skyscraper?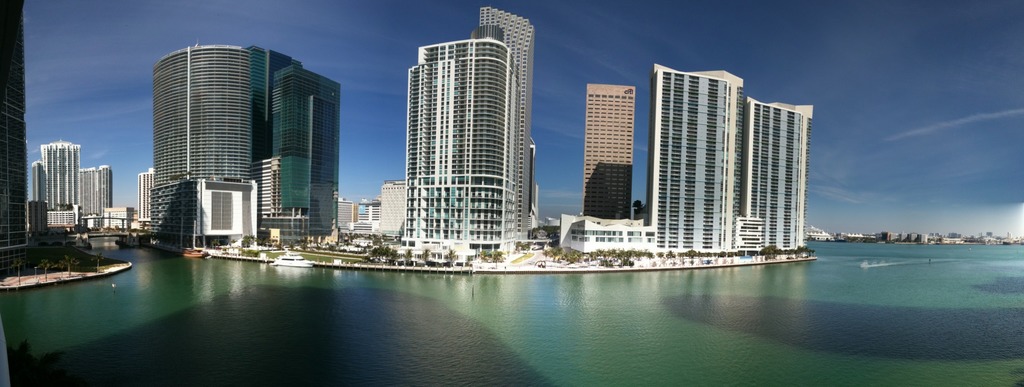
458,2,537,228
